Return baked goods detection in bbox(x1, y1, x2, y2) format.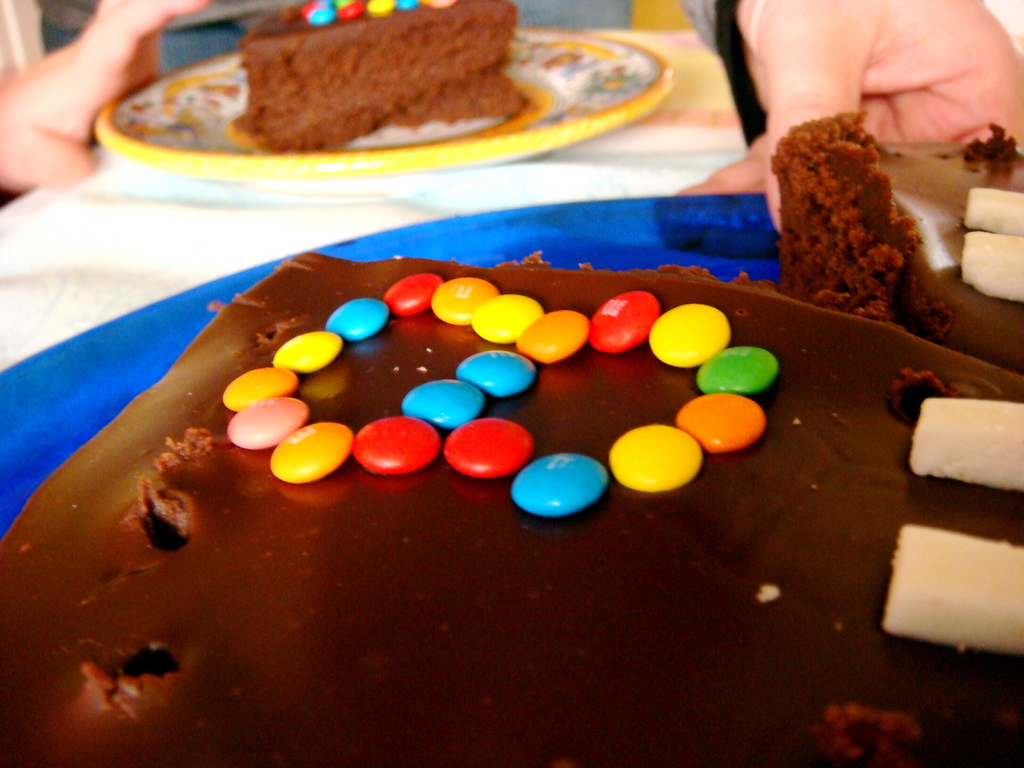
bbox(58, 190, 997, 728).
